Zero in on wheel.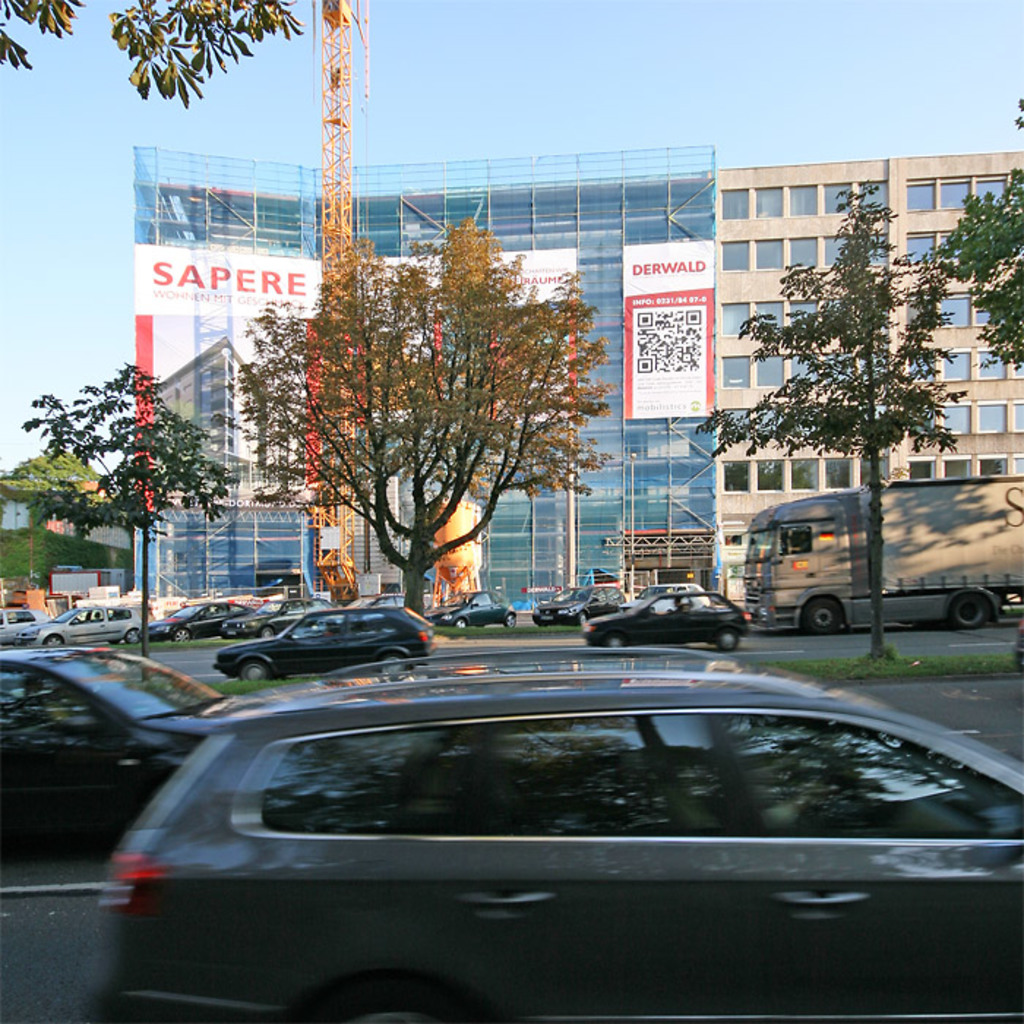
Zeroed in: x1=48, y1=635, x2=73, y2=652.
